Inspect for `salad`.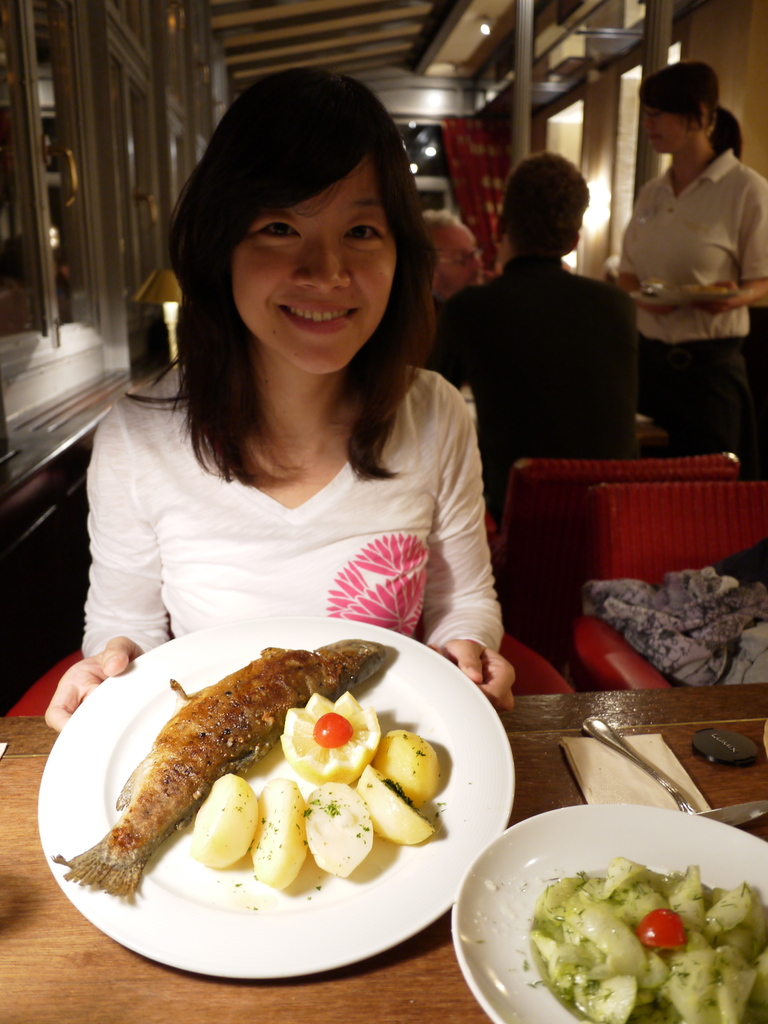
Inspection: region(520, 847, 767, 1023).
